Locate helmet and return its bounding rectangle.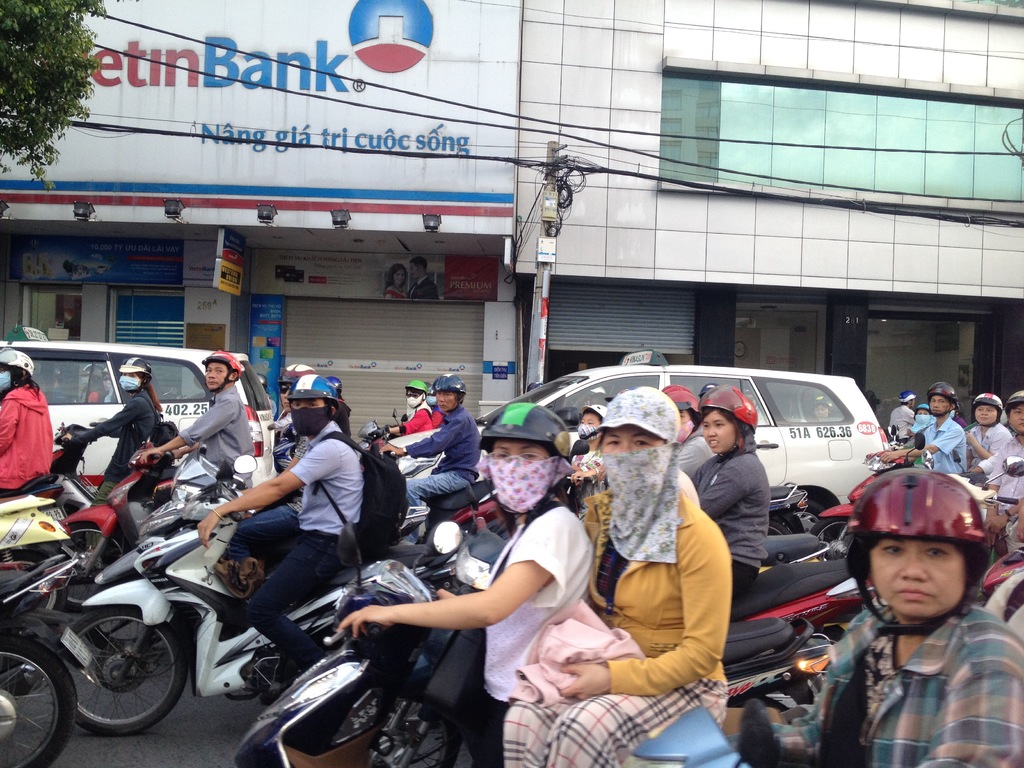
[404, 381, 426, 396].
